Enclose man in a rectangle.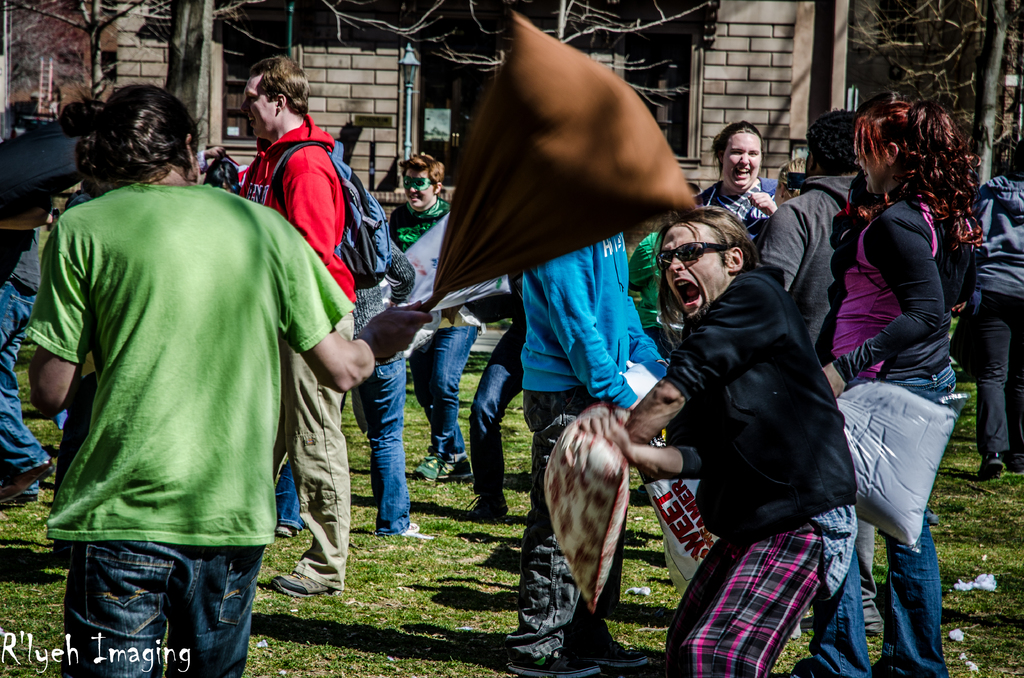
(left=22, top=82, right=428, bottom=677).
